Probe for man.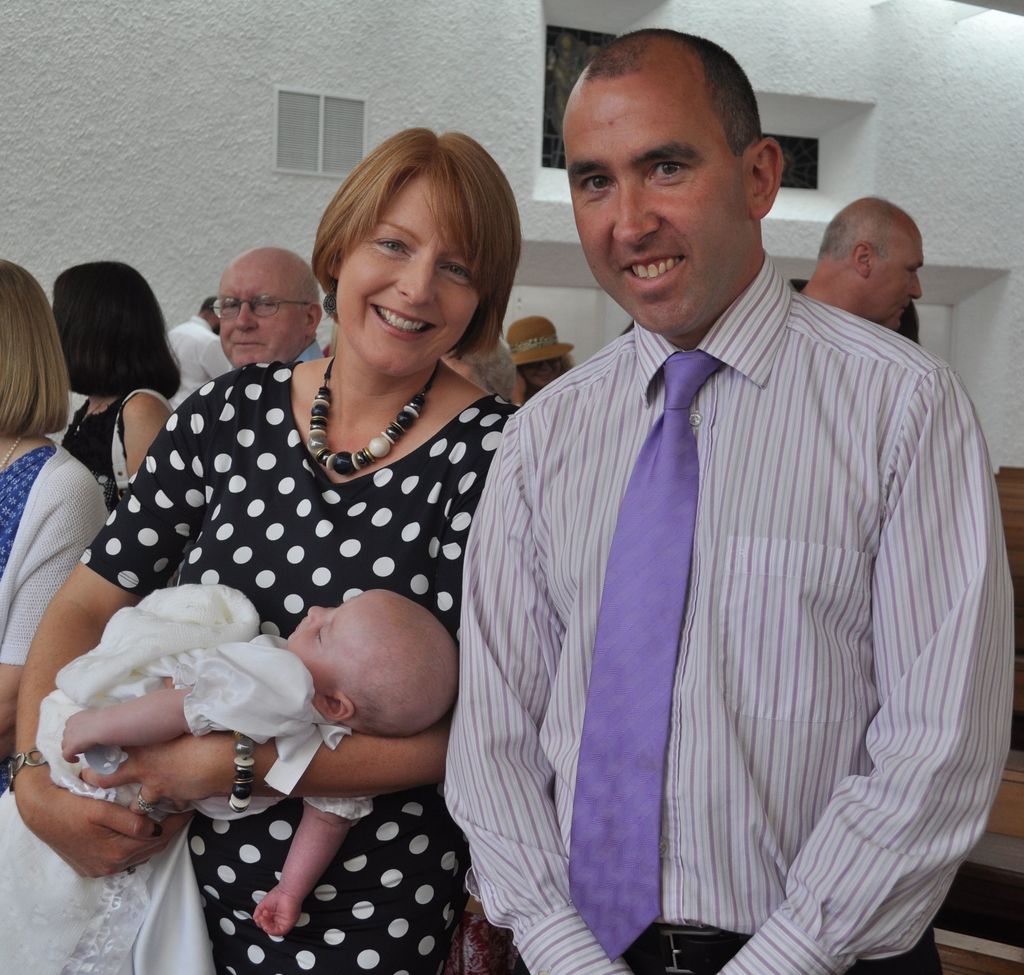
Probe result: [168,295,233,413].
